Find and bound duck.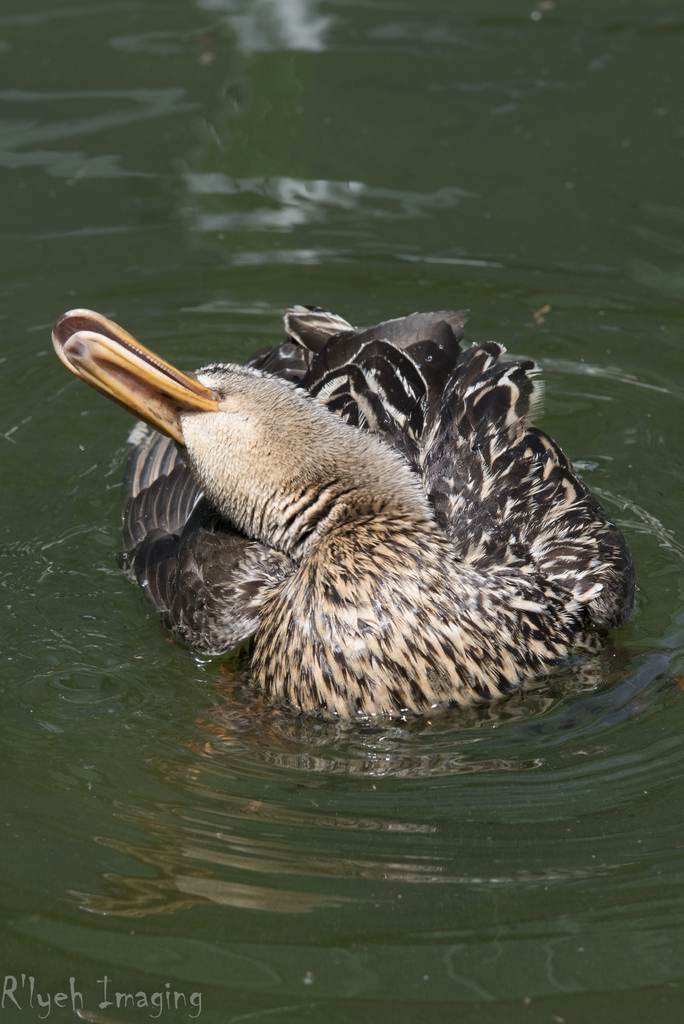
Bound: bbox=[49, 301, 635, 730].
